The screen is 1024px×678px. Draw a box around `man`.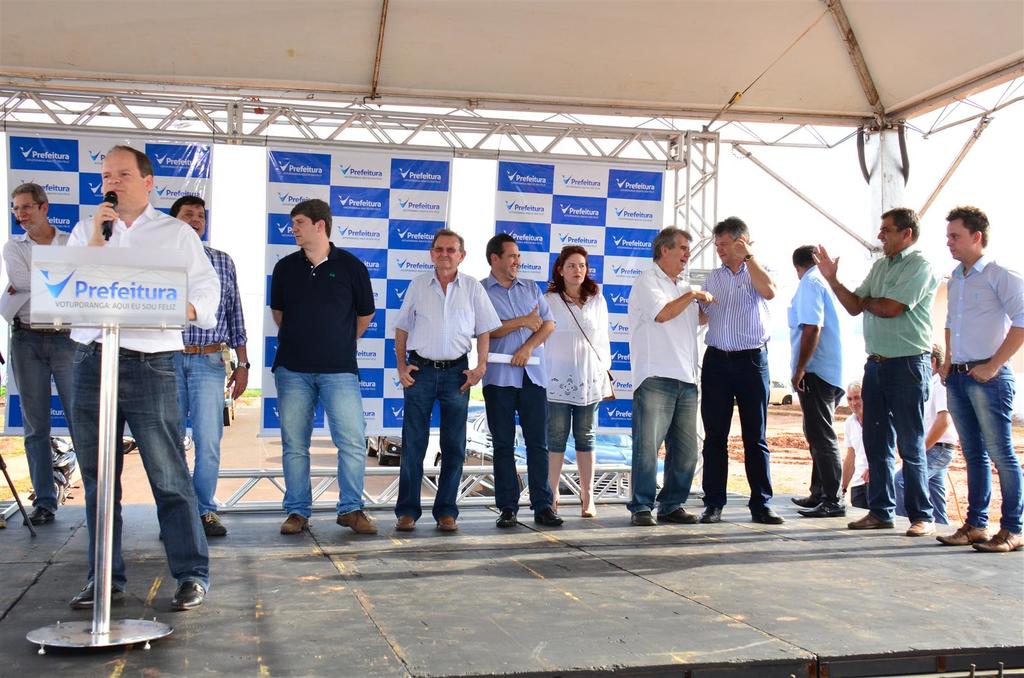
l=898, t=339, r=960, b=526.
